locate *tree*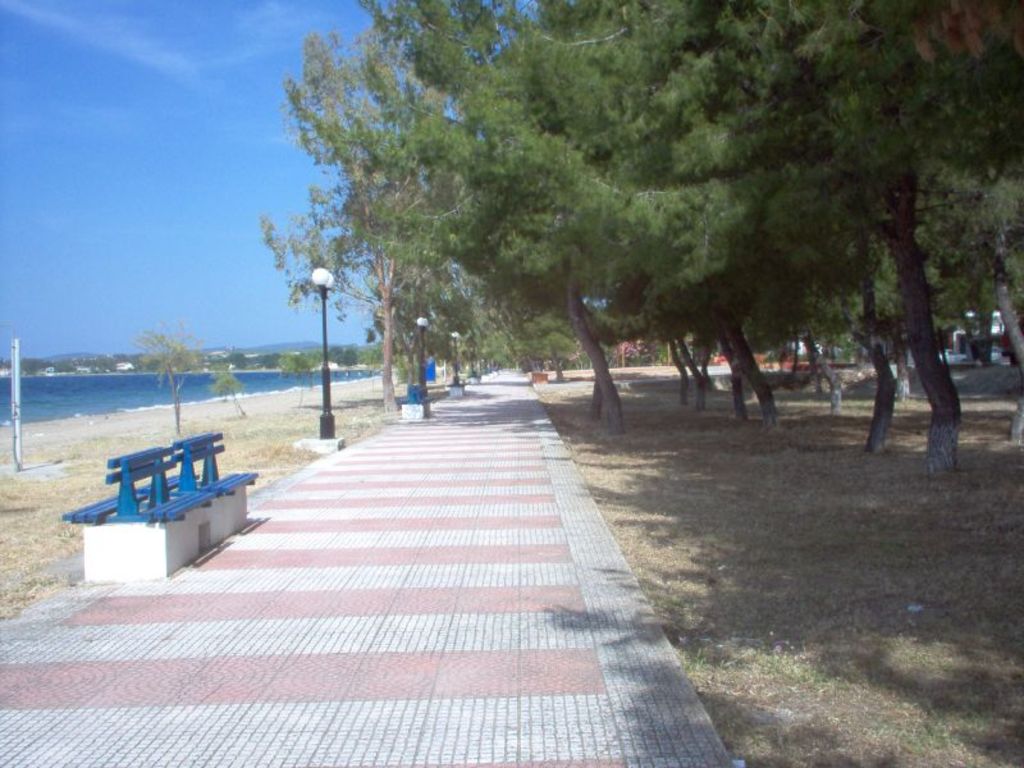
129:328:209:435
